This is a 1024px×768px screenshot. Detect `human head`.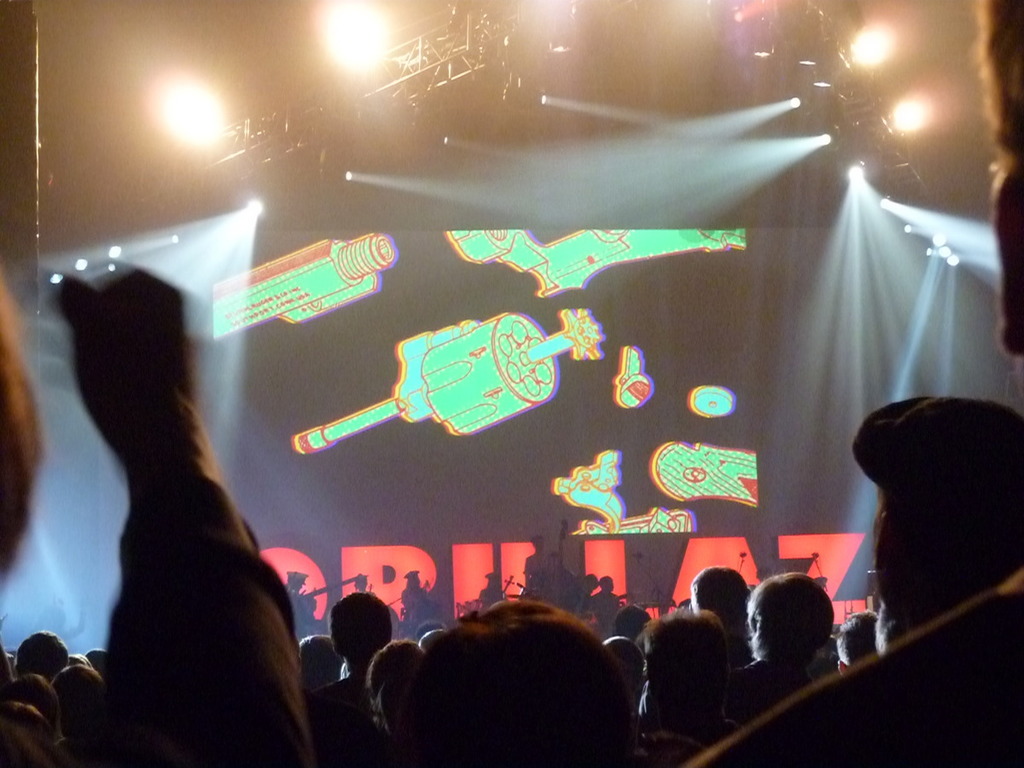
643/614/730/713.
